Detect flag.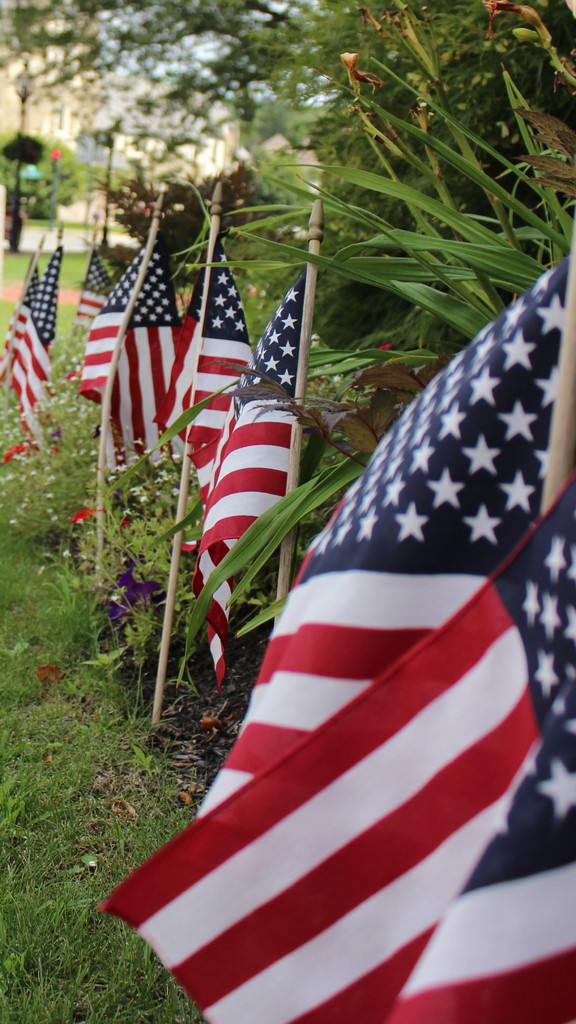
Detected at Rect(0, 255, 63, 458).
